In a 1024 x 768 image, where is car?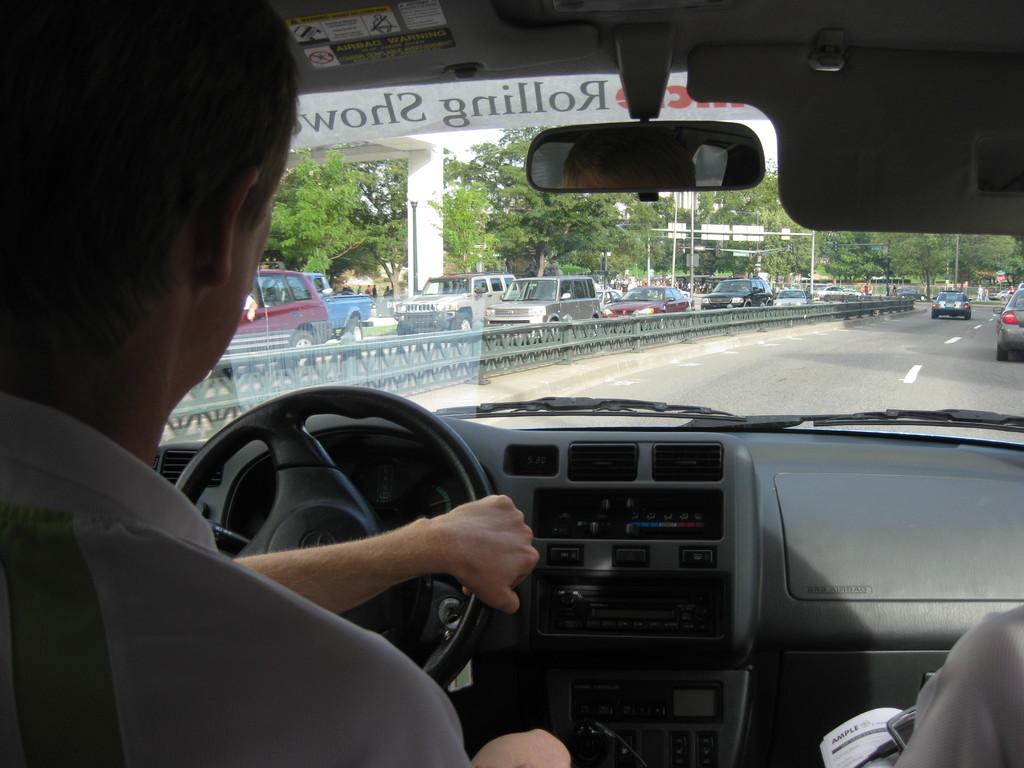
[x1=607, y1=286, x2=694, y2=319].
